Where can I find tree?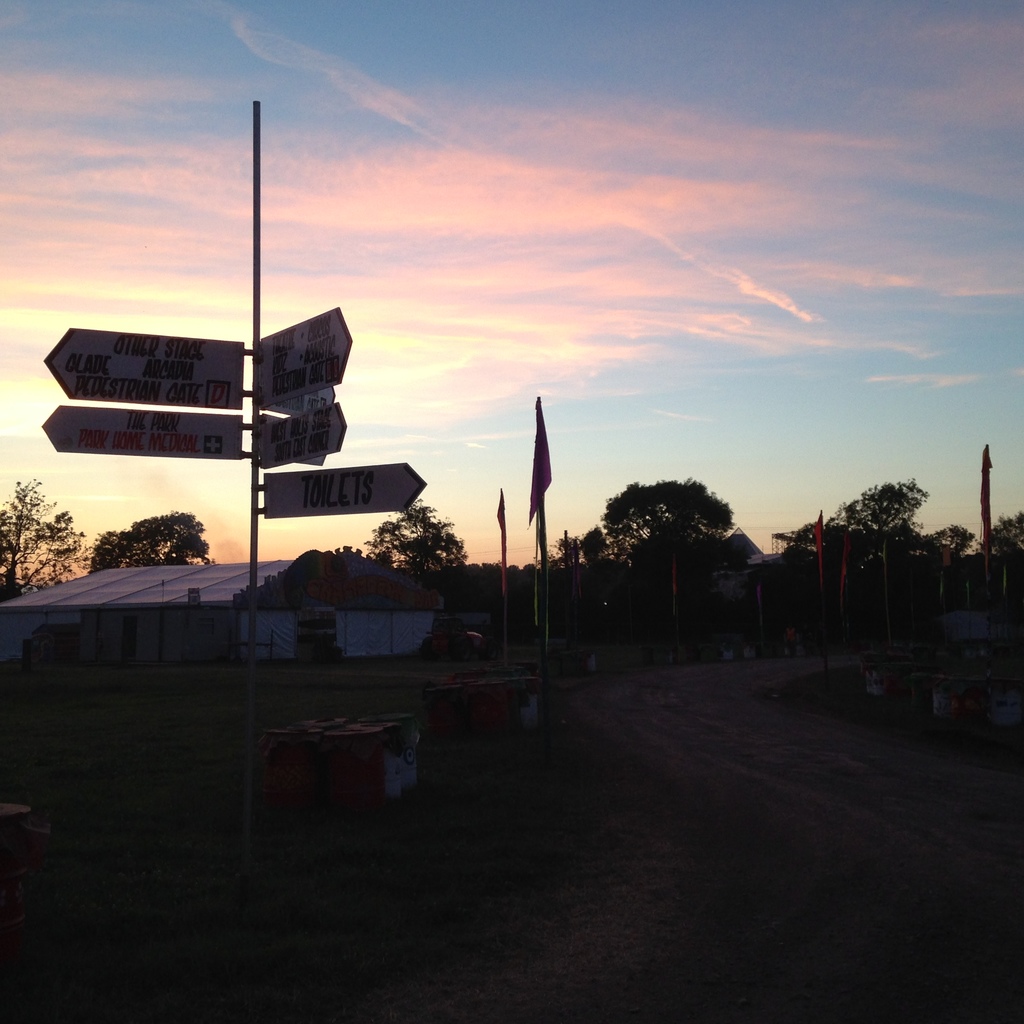
You can find it at pyautogui.locateOnScreen(1, 481, 84, 599).
